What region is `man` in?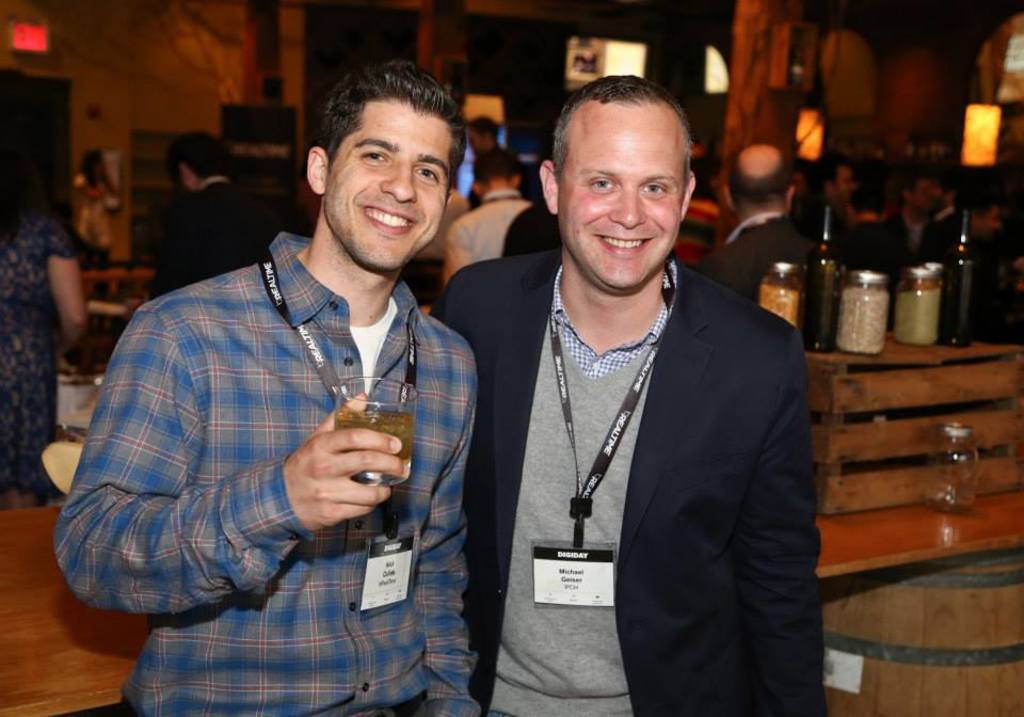
region(446, 152, 574, 288).
